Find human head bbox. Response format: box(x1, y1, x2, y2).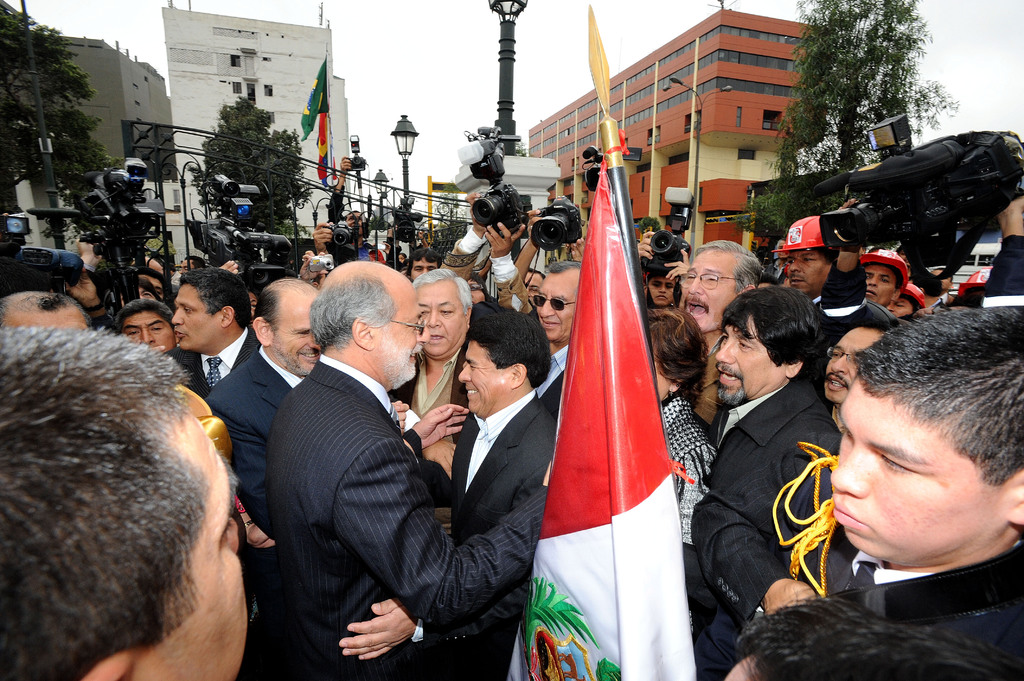
box(412, 269, 474, 362).
